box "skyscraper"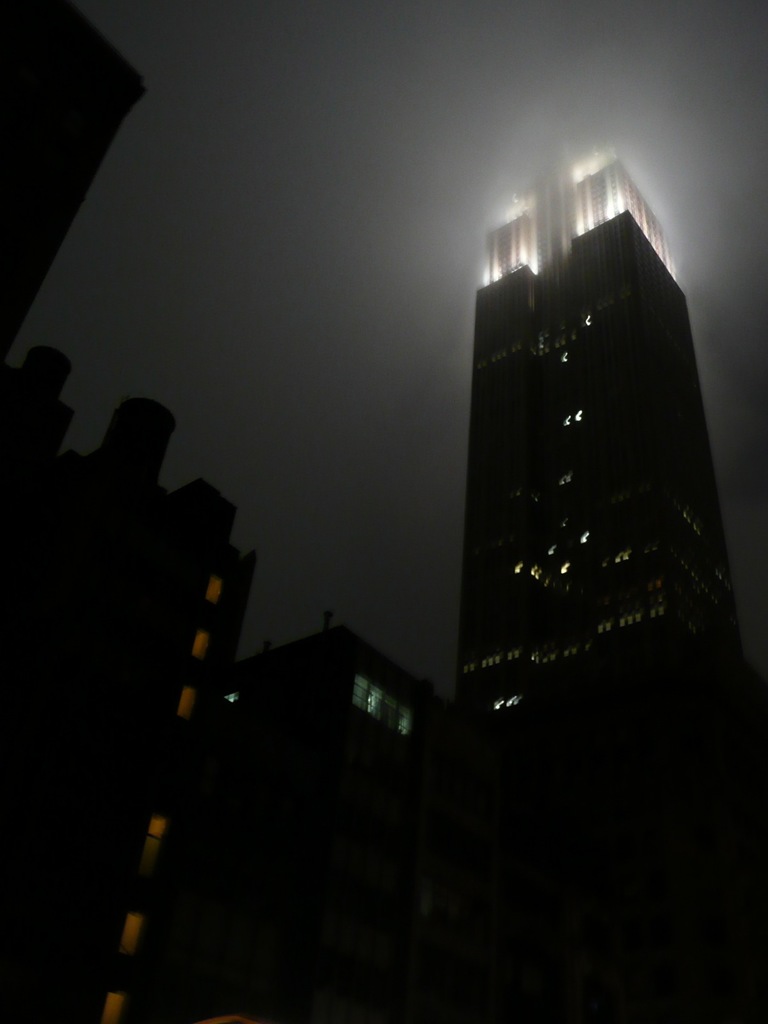
bbox=[460, 154, 767, 1023]
